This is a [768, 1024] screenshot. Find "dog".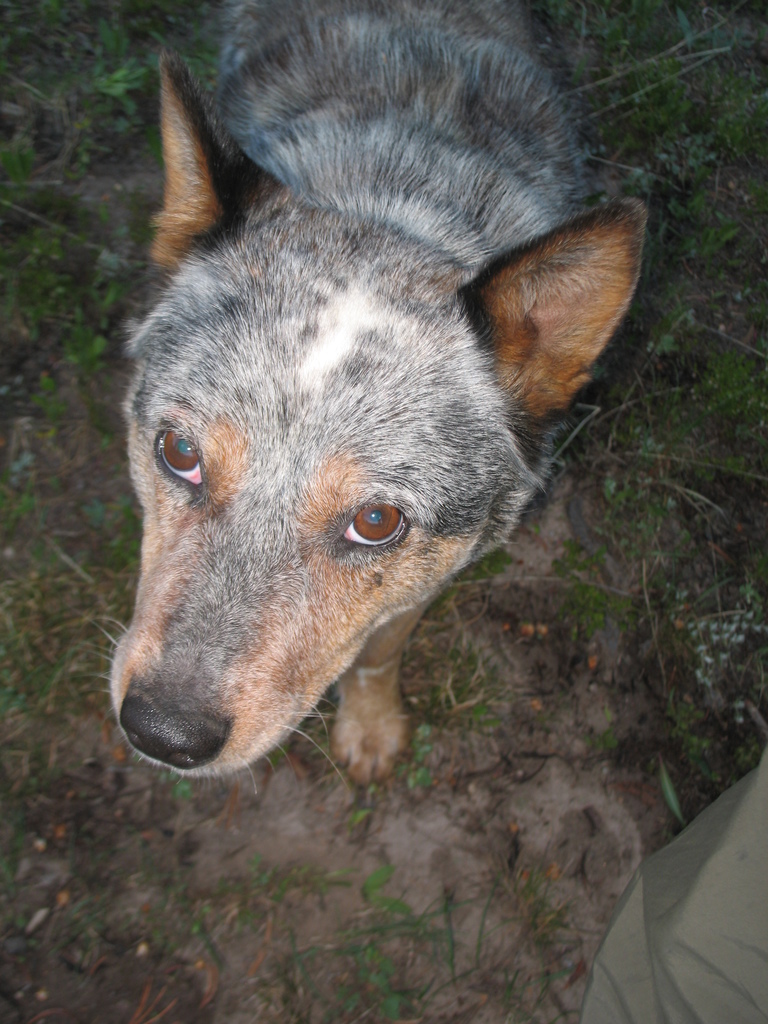
Bounding box: l=83, t=0, r=649, b=795.
